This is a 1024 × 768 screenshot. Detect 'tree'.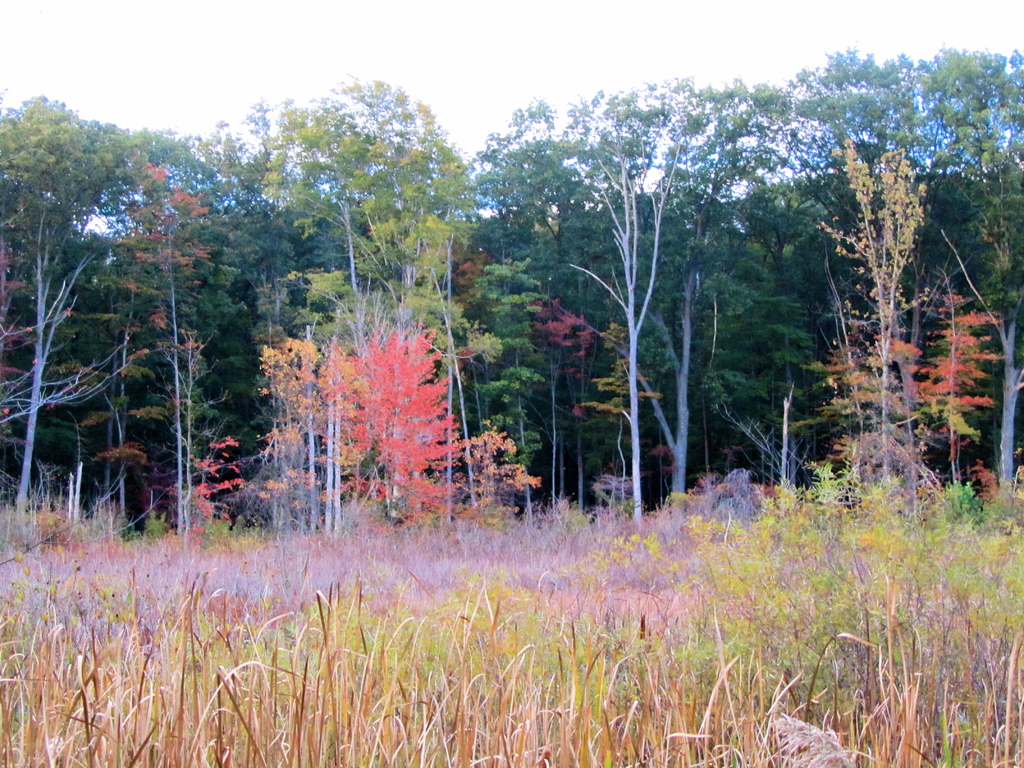
(774, 83, 1004, 516).
